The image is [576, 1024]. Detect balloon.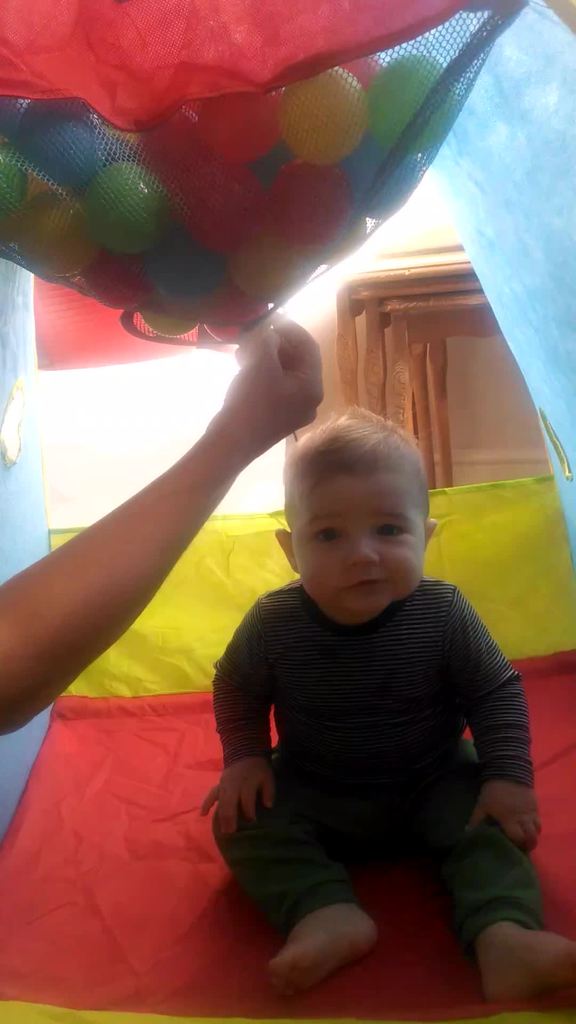
Detection: [x1=228, y1=240, x2=301, y2=301].
